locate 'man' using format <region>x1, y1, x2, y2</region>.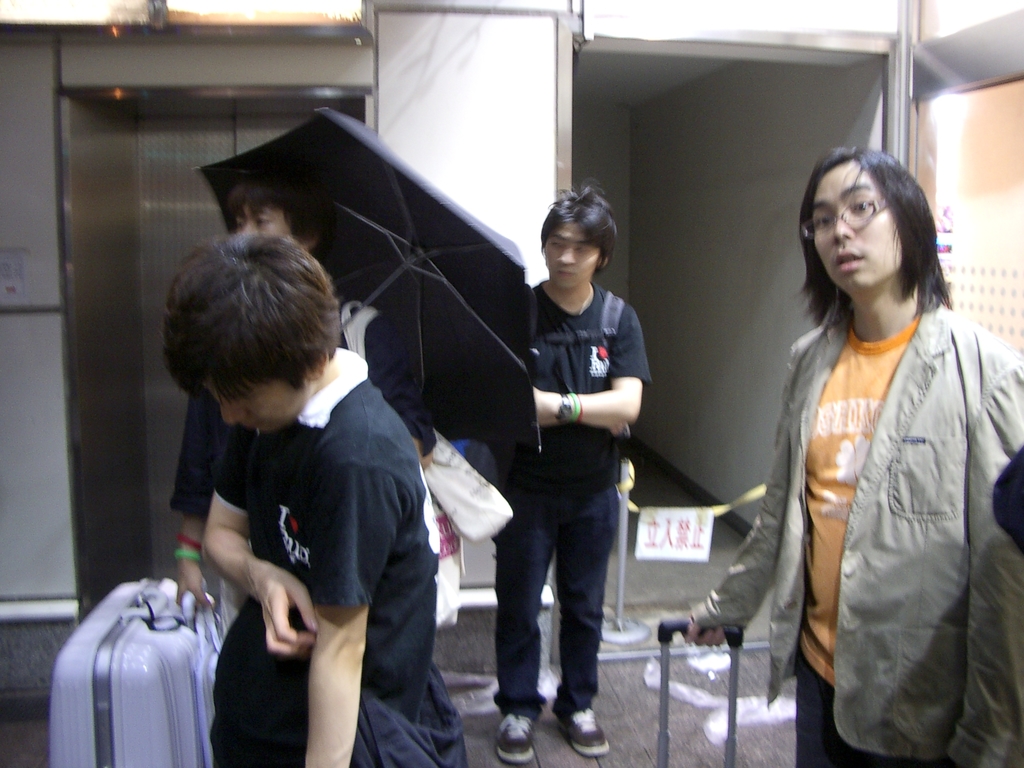
<region>175, 179, 442, 618</region>.
